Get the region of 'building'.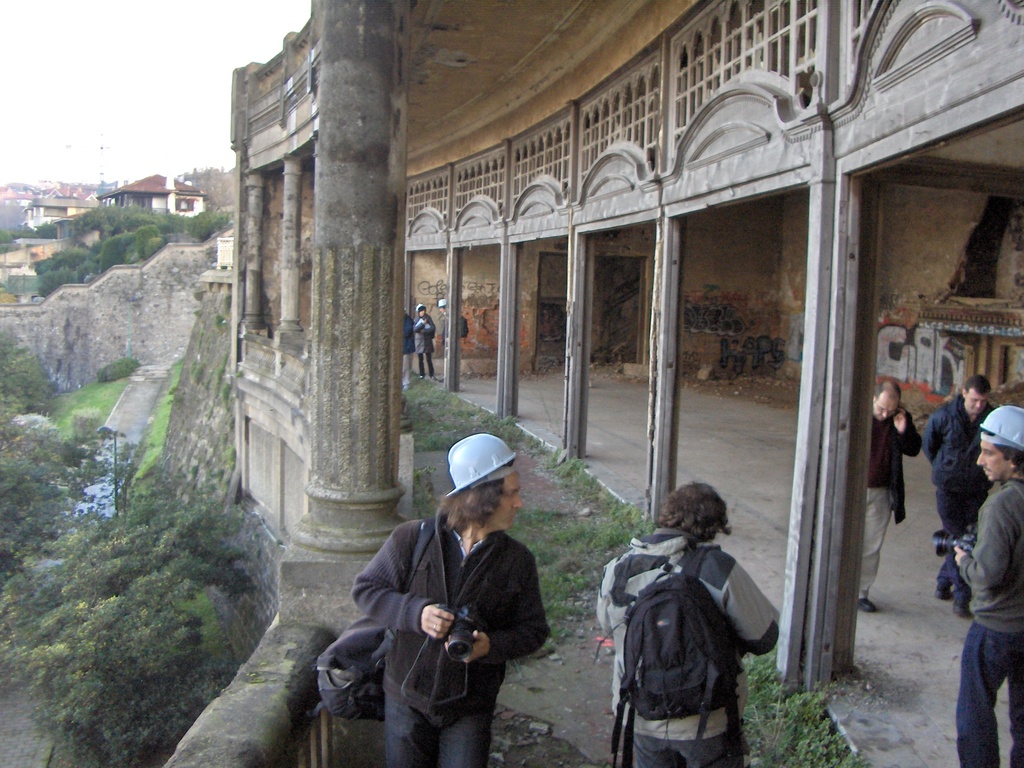
[241,0,1023,765].
